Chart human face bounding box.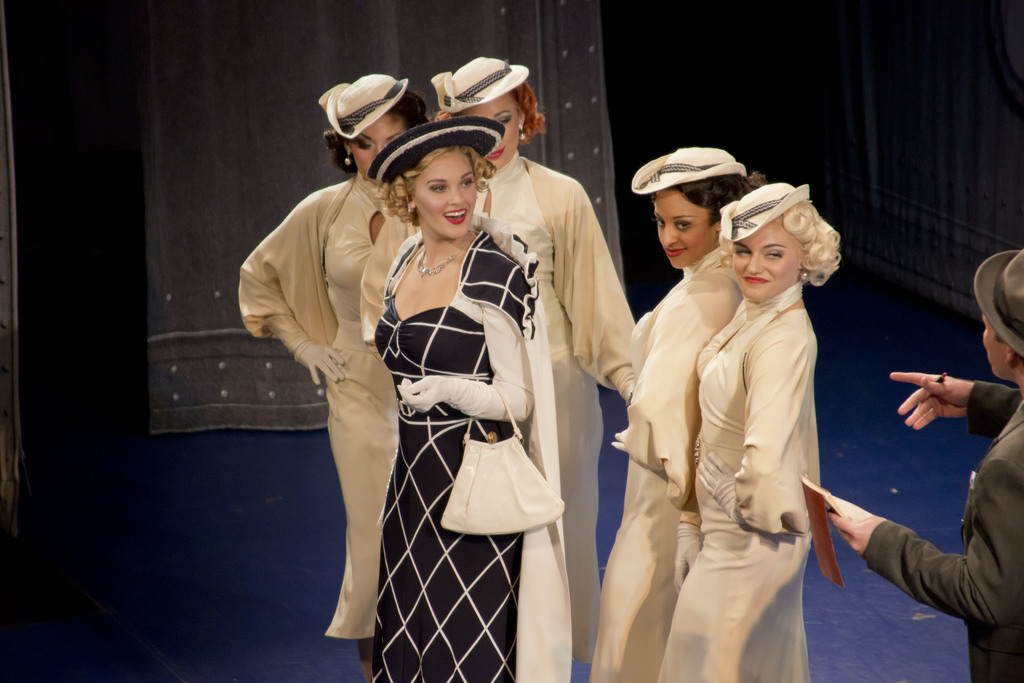
Charted: (650,186,711,269).
